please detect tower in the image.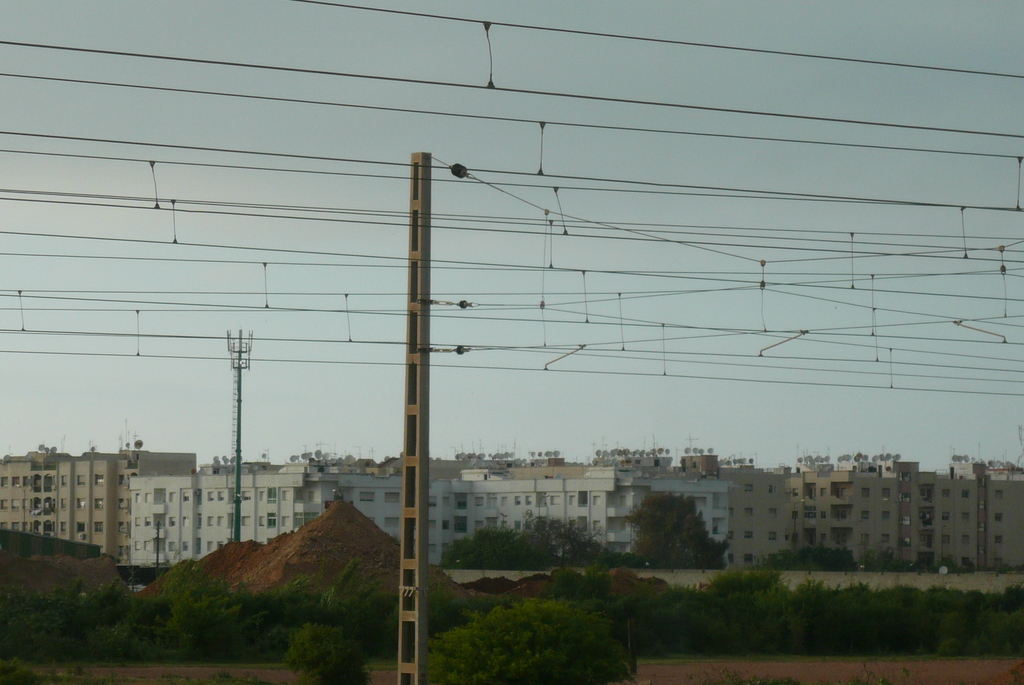
<region>397, 152, 428, 684</region>.
